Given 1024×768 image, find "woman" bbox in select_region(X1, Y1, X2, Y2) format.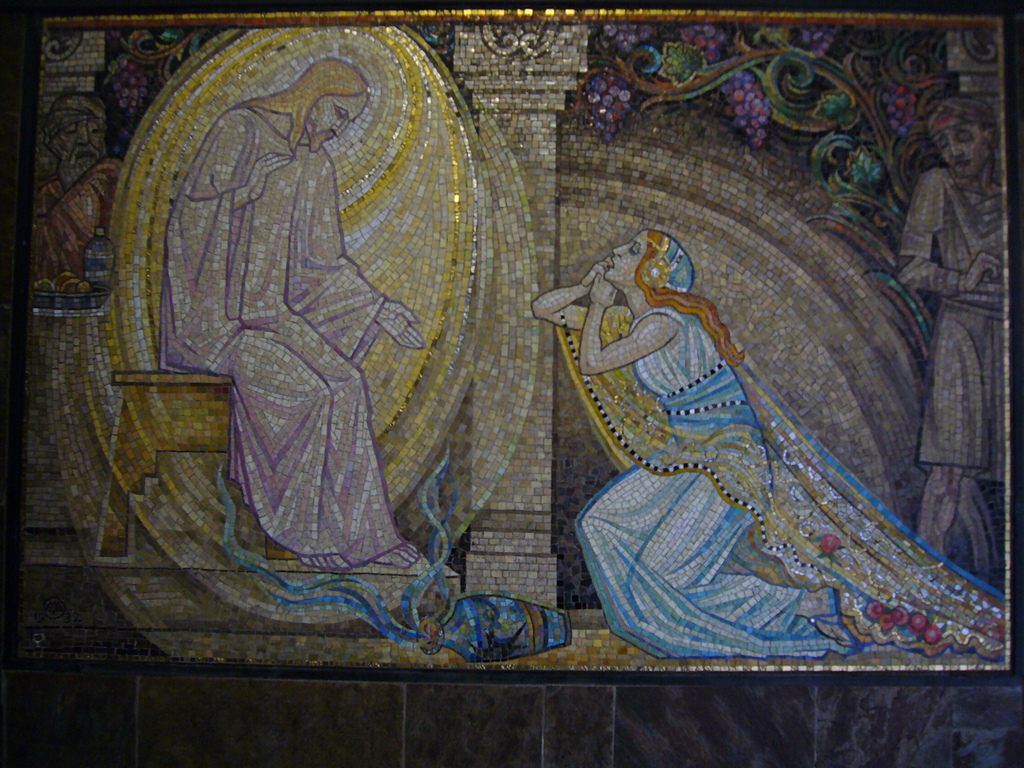
select_region(556, 191, 984, 684).
